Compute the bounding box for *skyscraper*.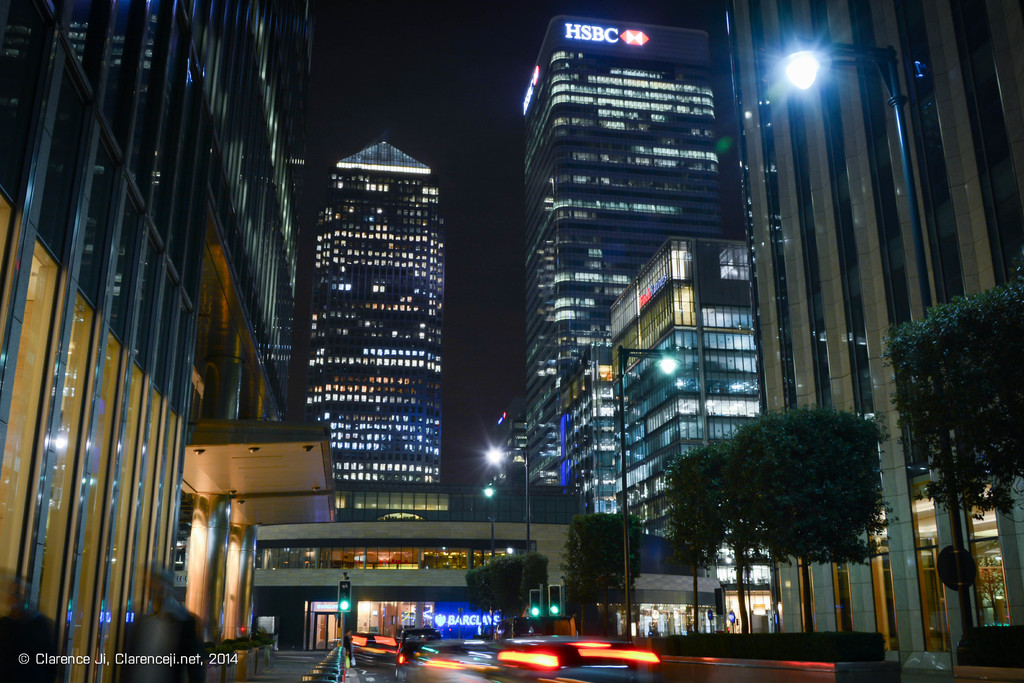
region(718, 0, 1023, 682).
